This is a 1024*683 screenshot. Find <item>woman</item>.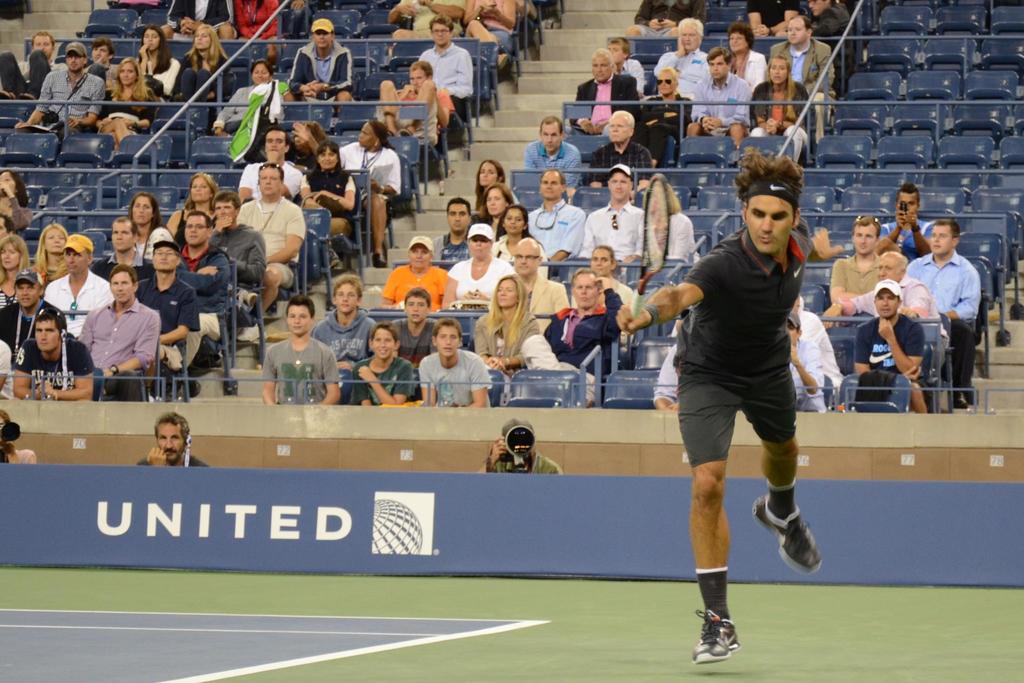
Bounding box: <box>138,25,180,97</box>.
